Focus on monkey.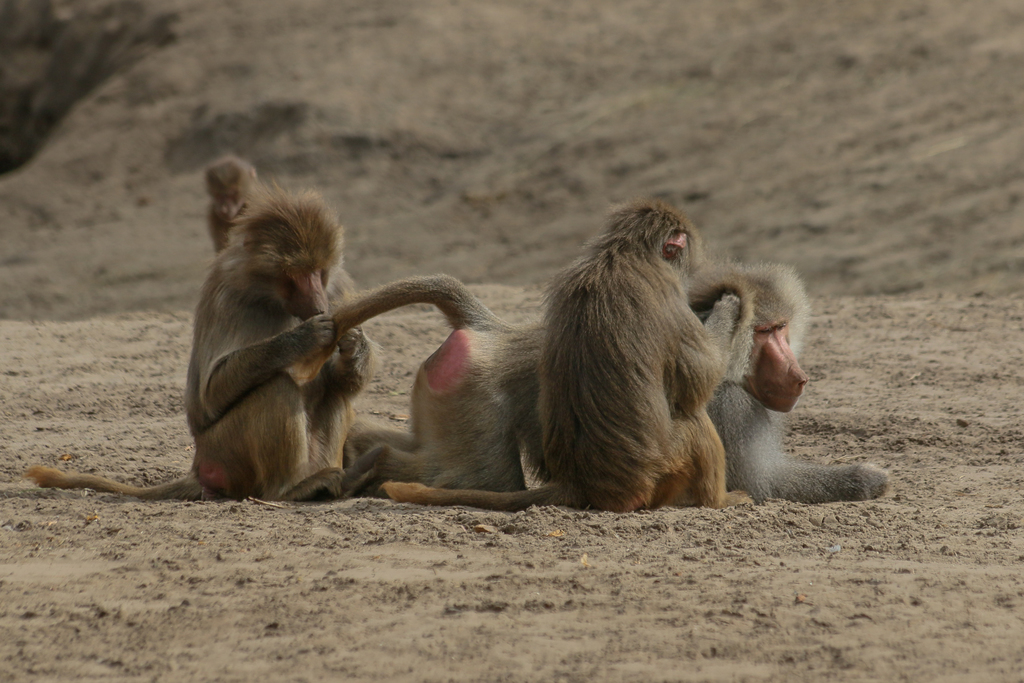
Focused at [x1=68, y1=173, x2=405, y2=508].
